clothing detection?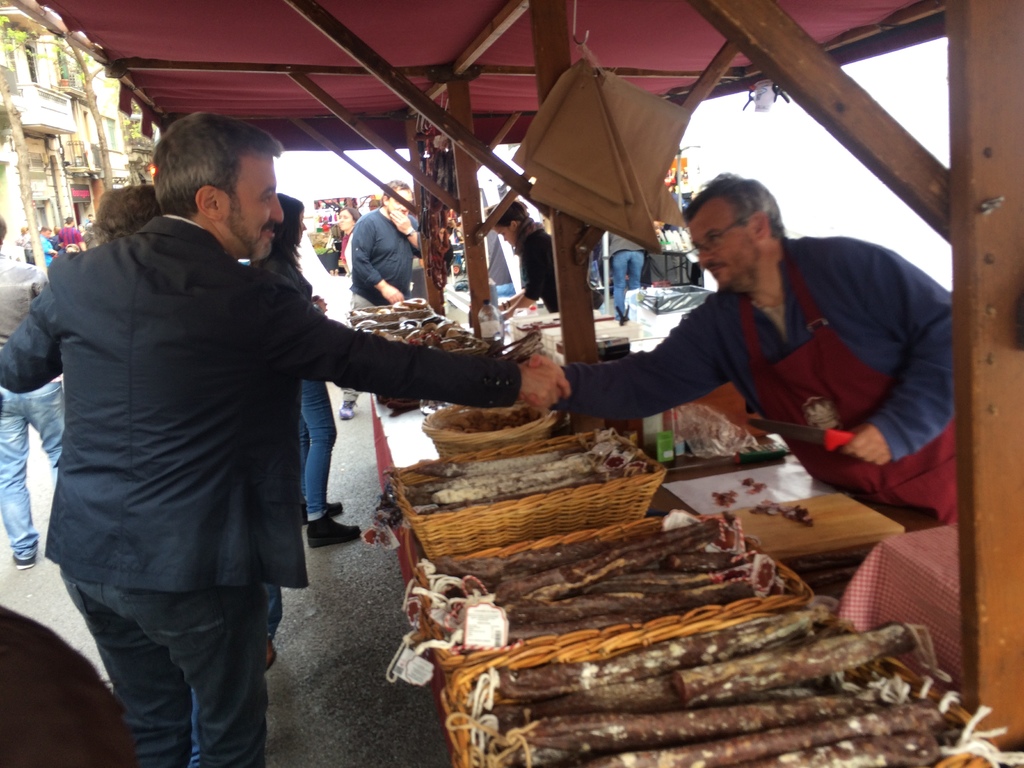
select_region(61, 579, 262, 761)
